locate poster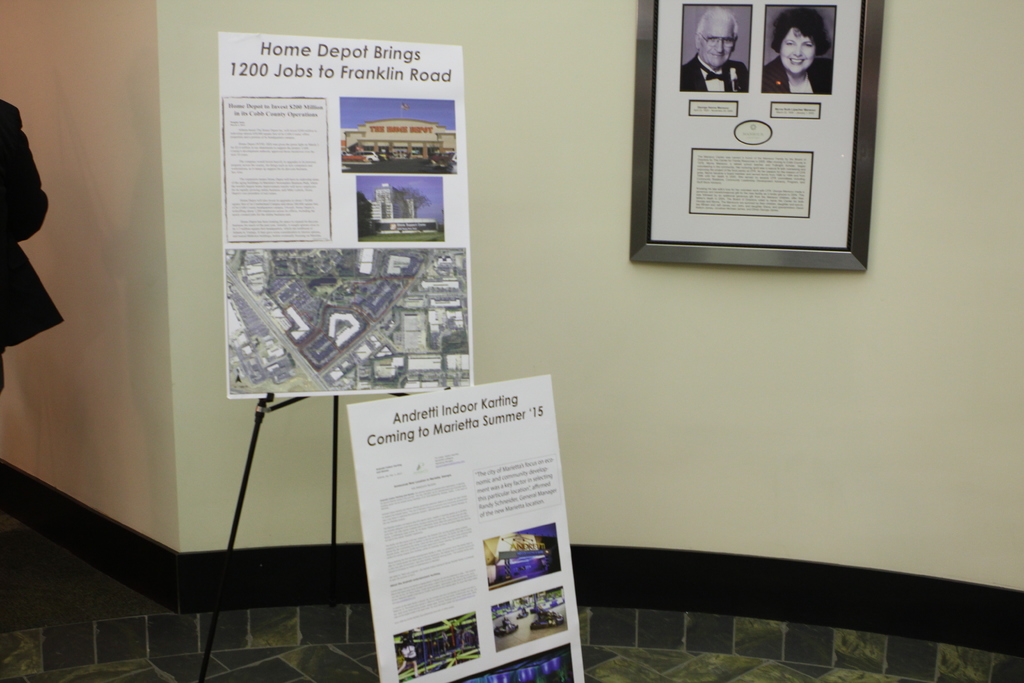
(644, 0, 863, 251)
